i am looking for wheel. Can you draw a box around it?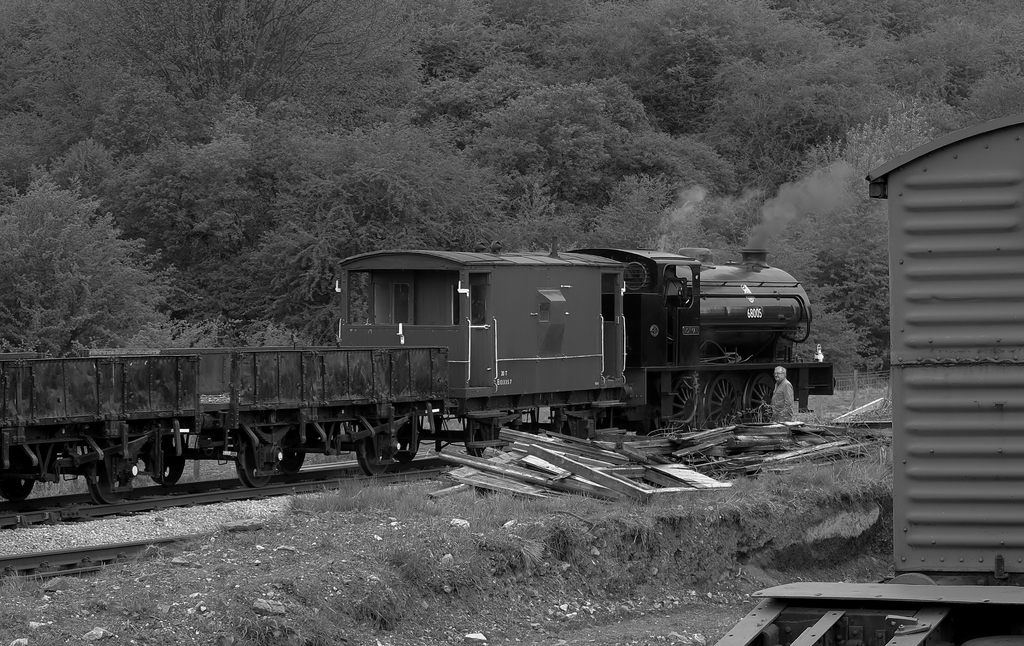
Sure, the bounding box is left=565, top=396, right=589, bottom=438.
